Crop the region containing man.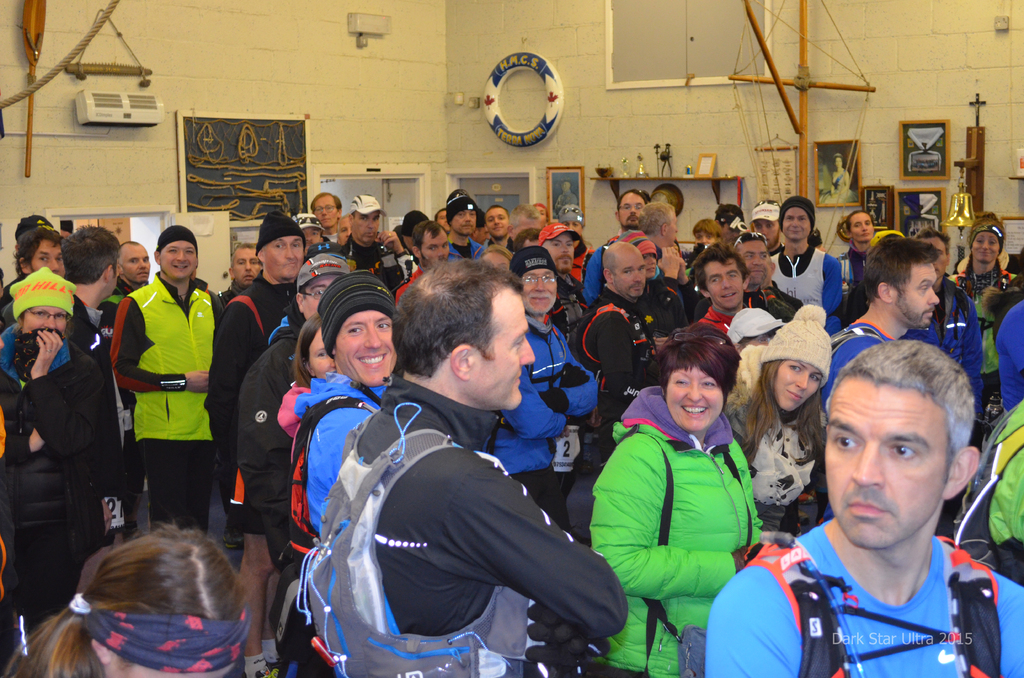
Crop region: {"left": 820, "top": 236, "right": 943, "bottom": 412}.
